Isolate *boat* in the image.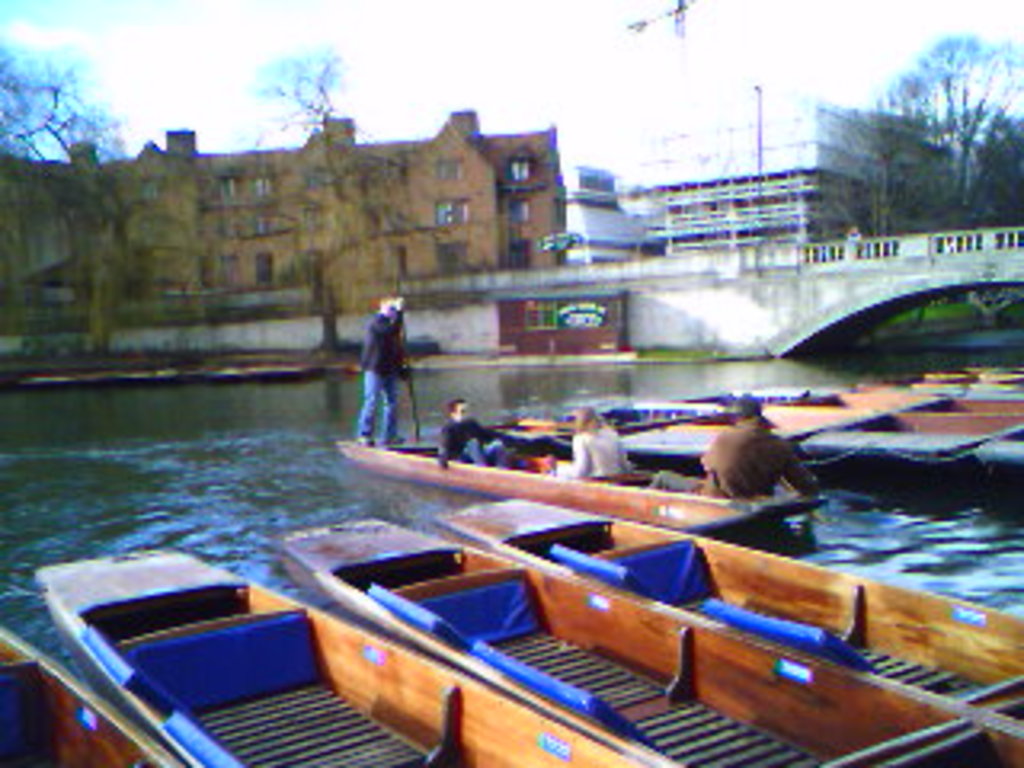
Isolated region: [left=0, top=566, right=1021, bottom=765].
